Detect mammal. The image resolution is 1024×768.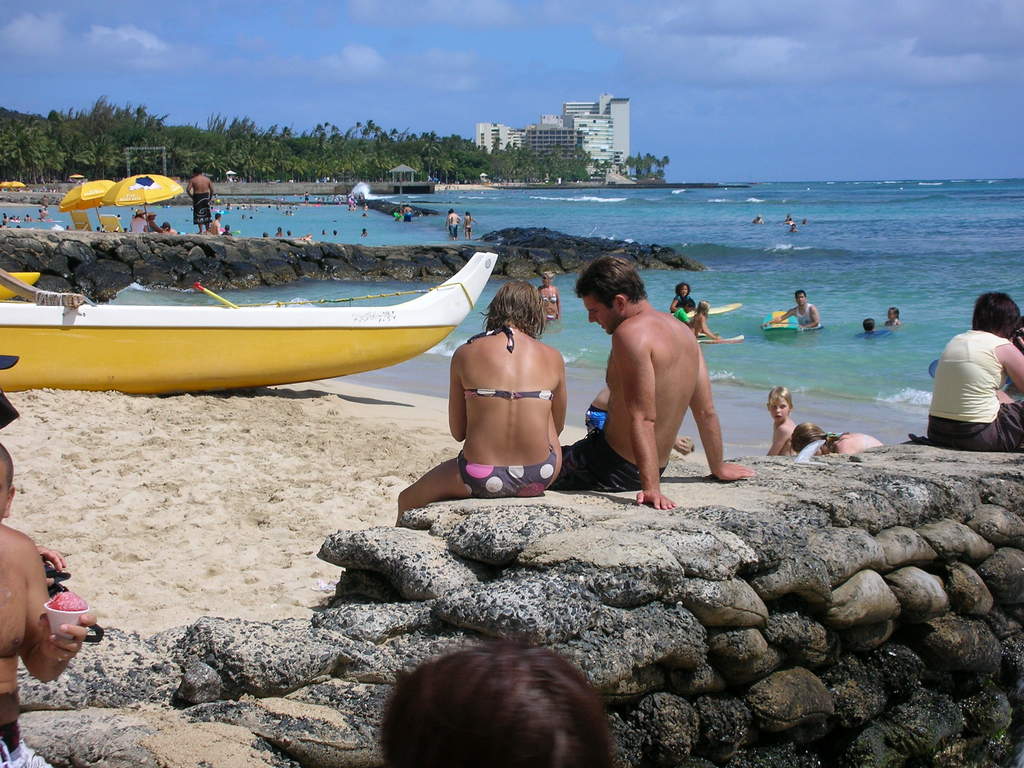
<region>35, 543, 65, 594</region>.
